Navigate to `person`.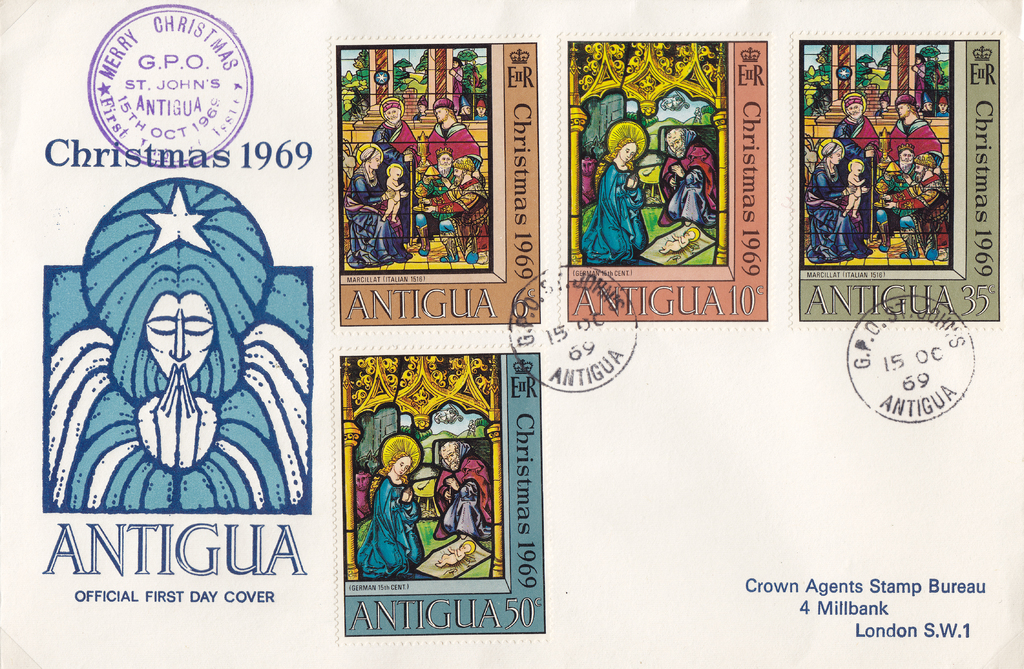
Navigation target: bbox=[659, 227, 700, 254].
